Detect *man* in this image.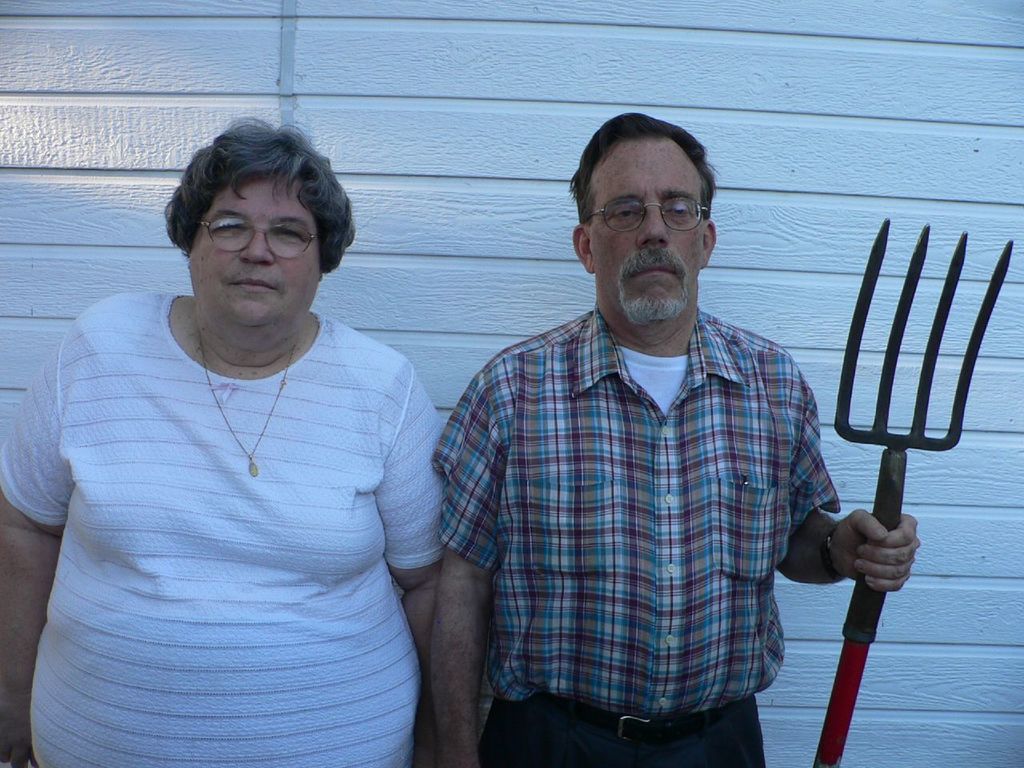
Detection: l=434, t=107, r=875, b=760.
